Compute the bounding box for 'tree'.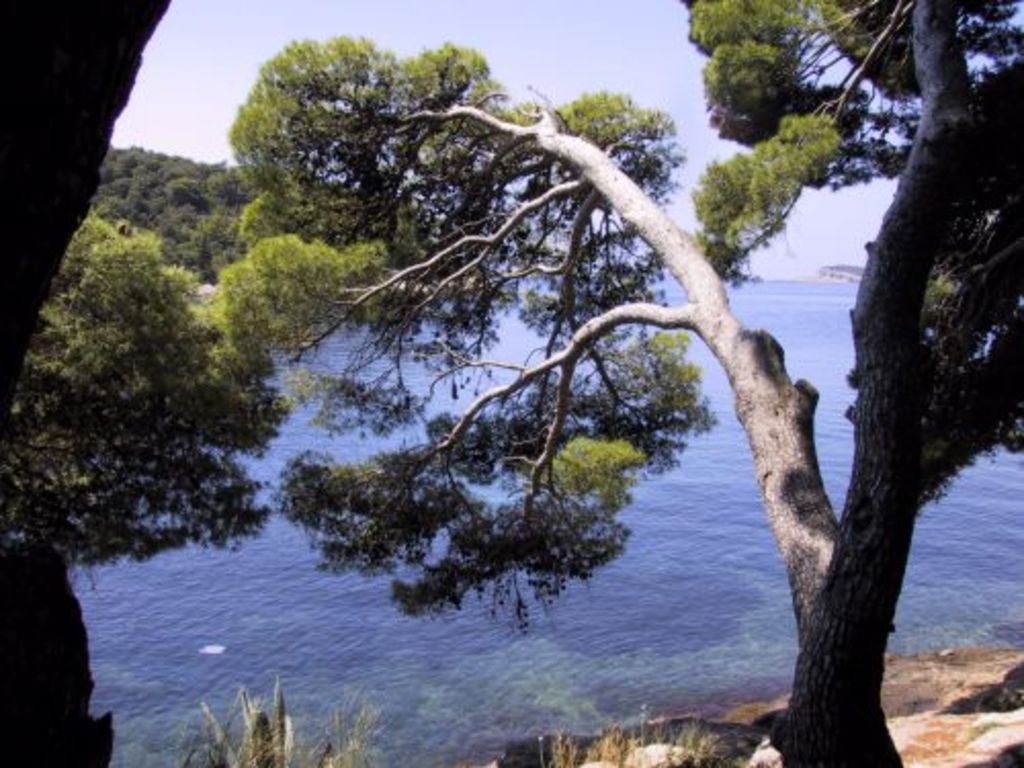
bbox=(215, 0, 1022, 766).
